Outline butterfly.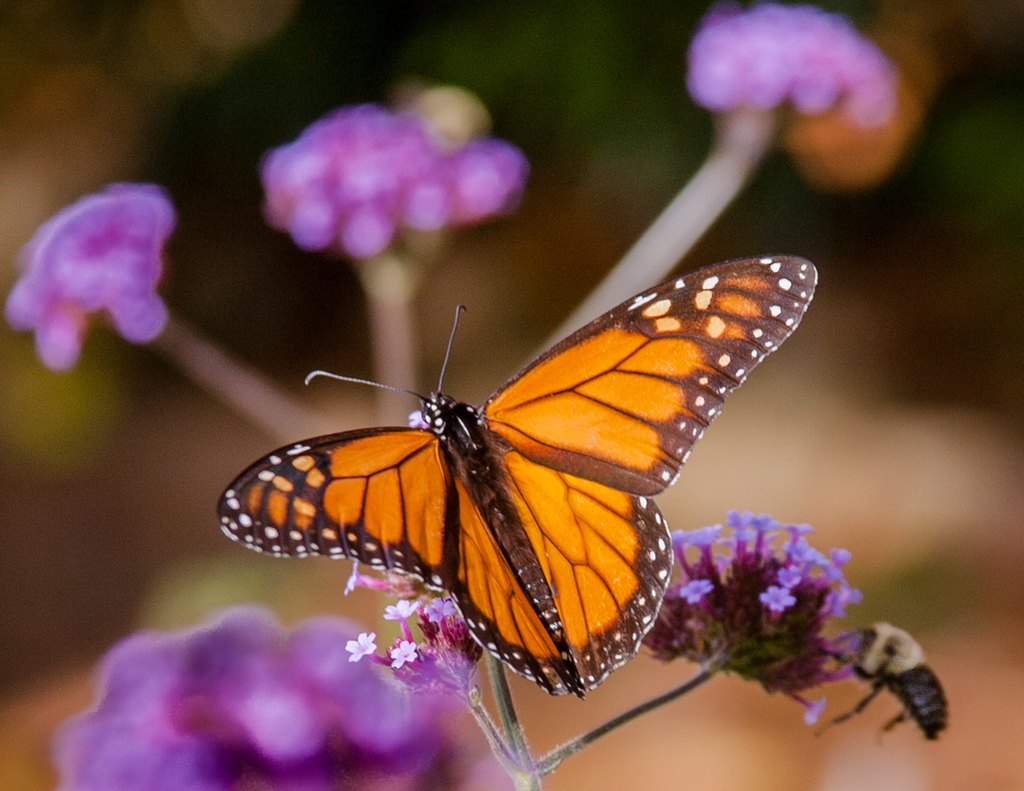
Outline: bbox=[218, 249, 816, 694].
